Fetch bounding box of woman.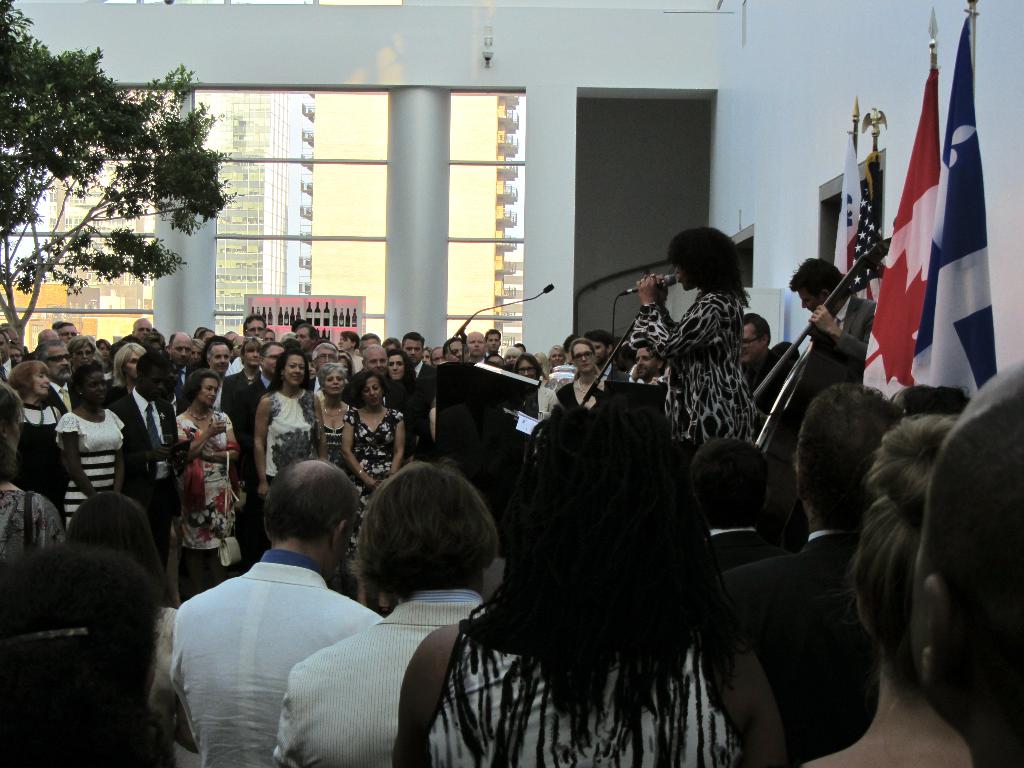
Bbox: bbox=[558, 337, 616, 417].
